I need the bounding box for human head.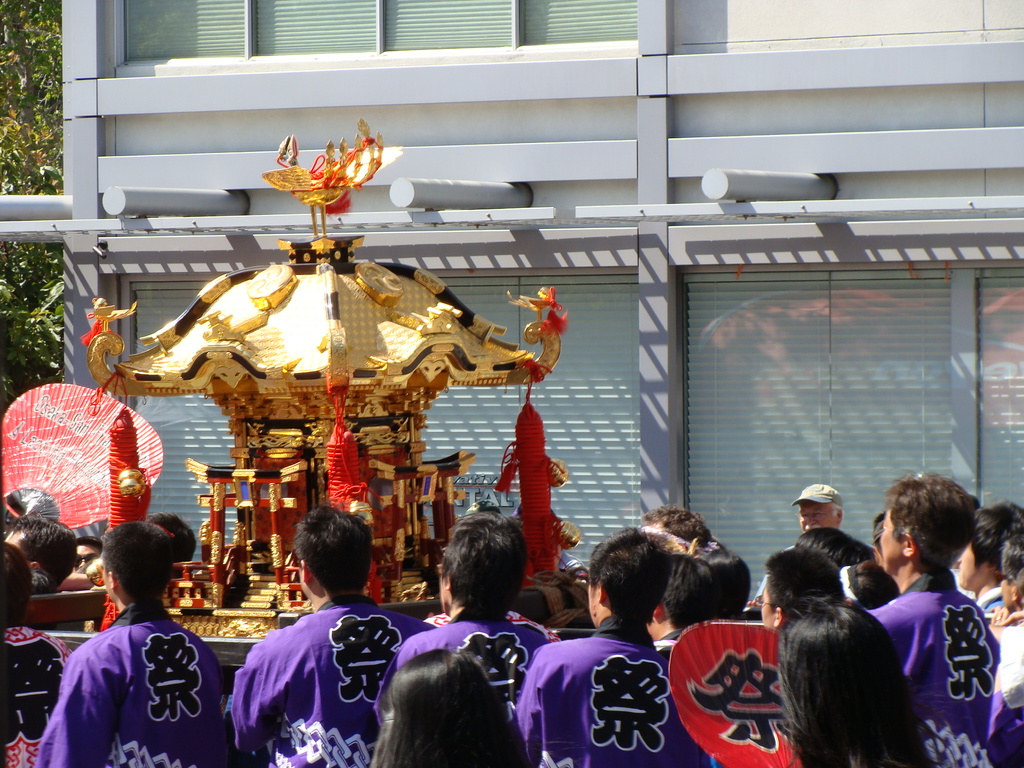
Here it is: bbox=[1000, 502, 1023, 529].
